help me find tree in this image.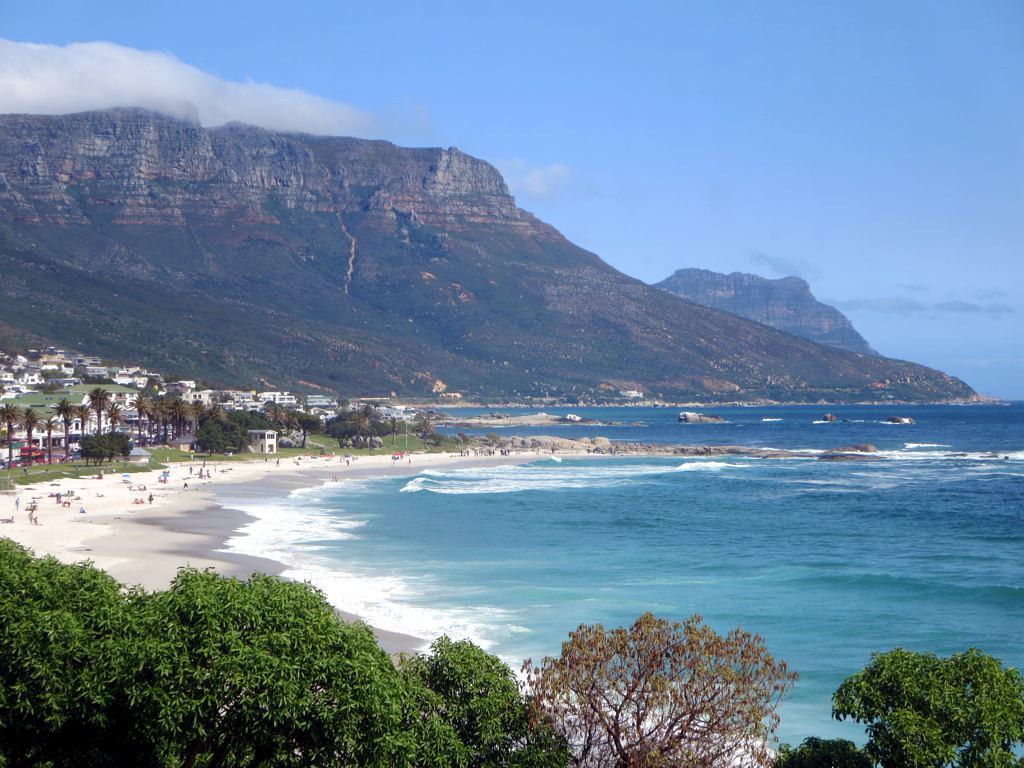
Found it: left=412, top=416, right=432, bottom=441.
